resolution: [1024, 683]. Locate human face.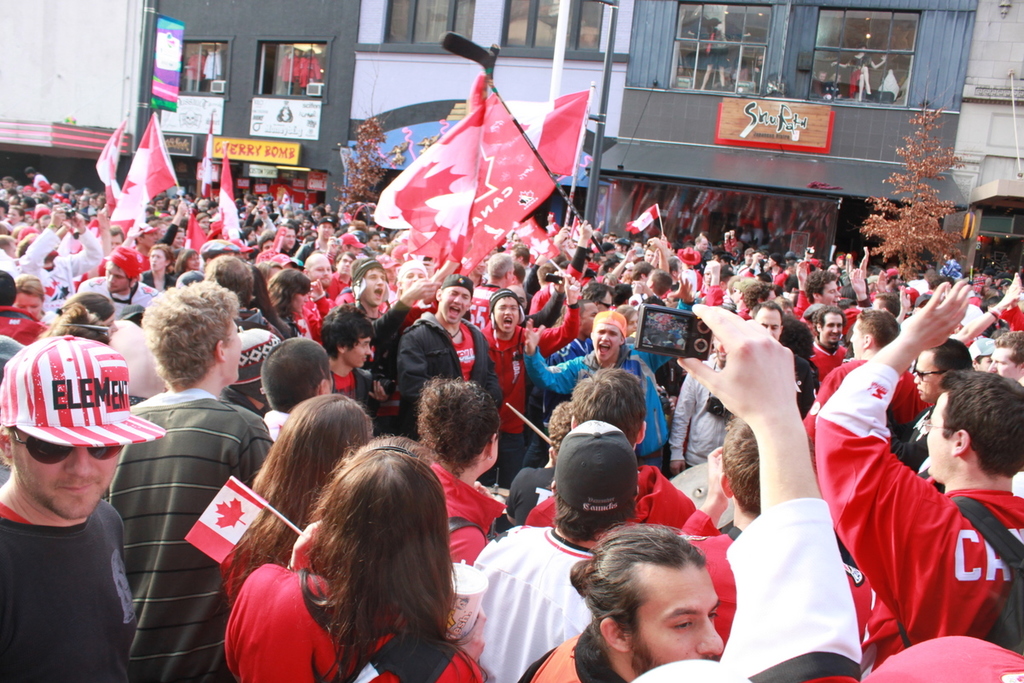
[x1=593, y1=324, x2=620, y2=363].
